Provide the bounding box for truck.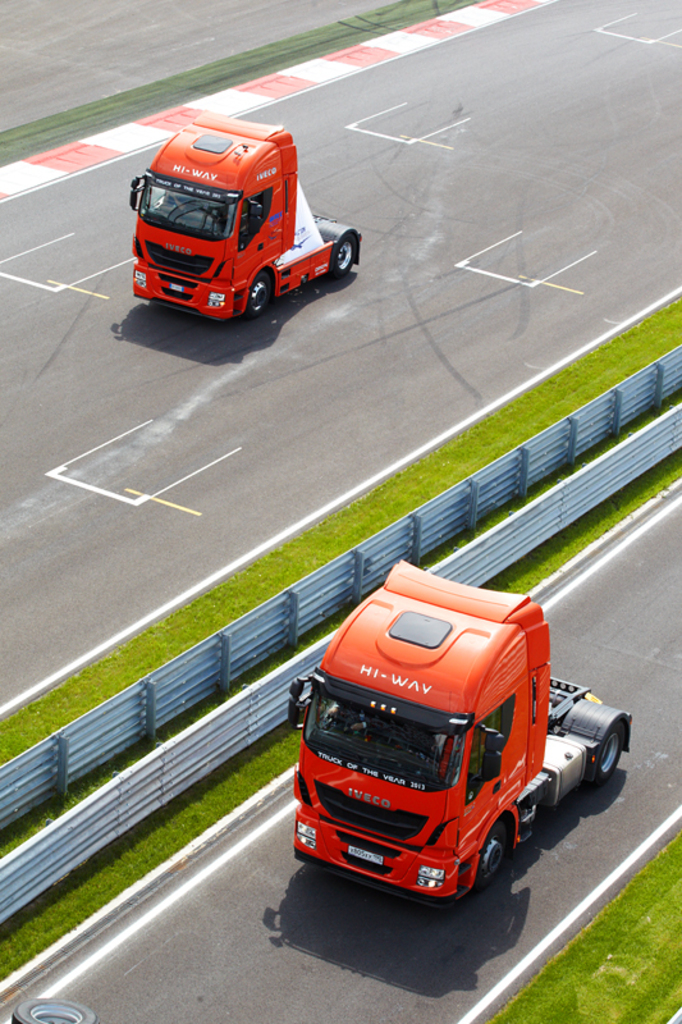
[122, 108, 367, 307].
